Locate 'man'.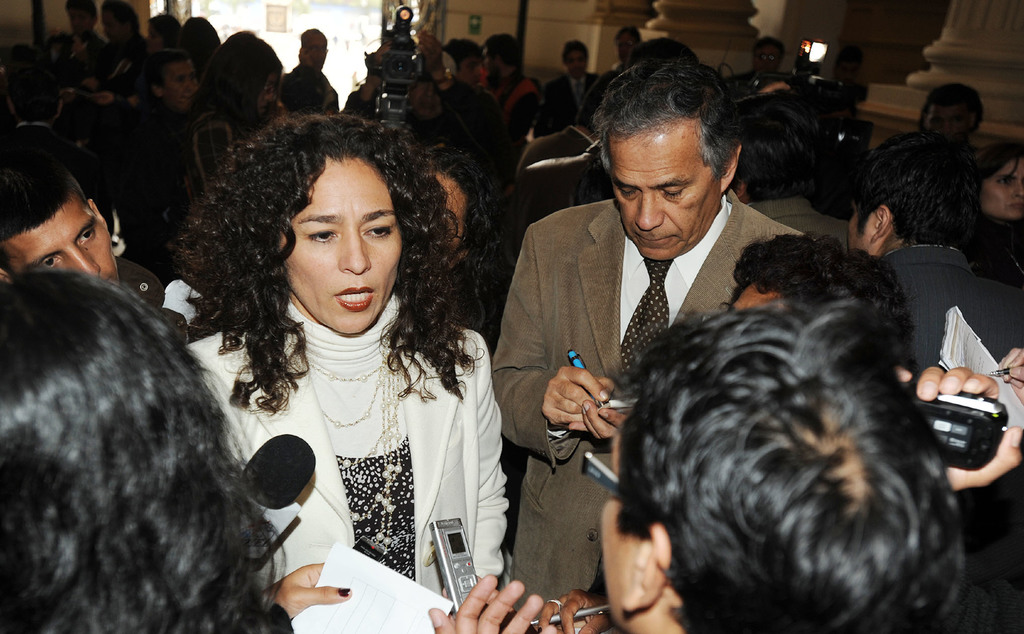
Bounding box: {"x1": 146, "y1": 53, "x2": 193, "y2": 114}.
